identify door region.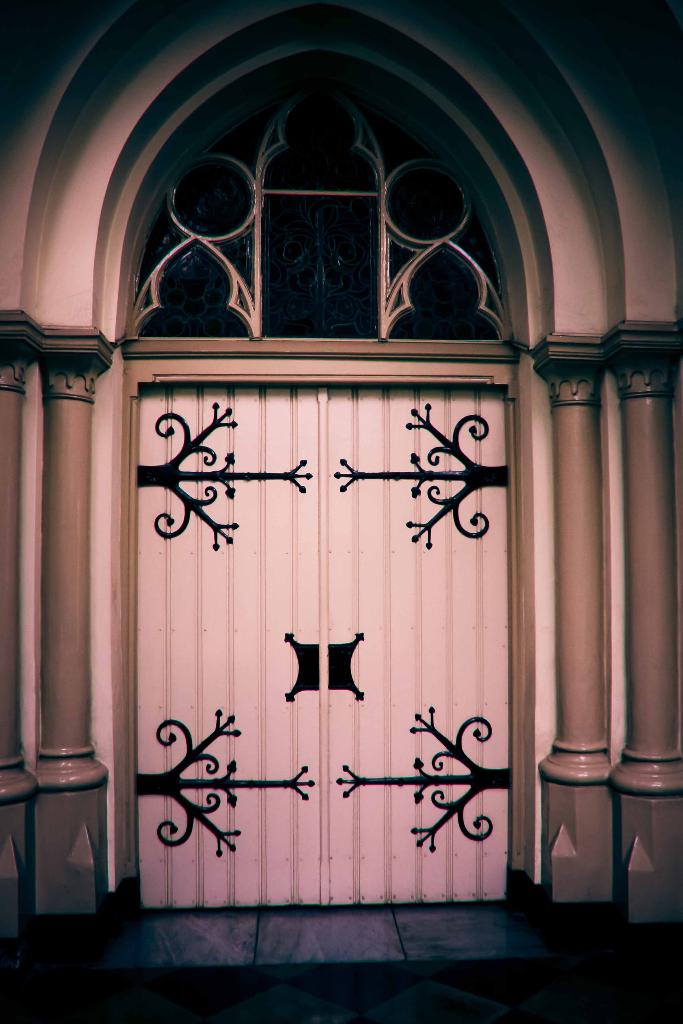
Region: x1=132, y1=387, x2=511, y2=911.
